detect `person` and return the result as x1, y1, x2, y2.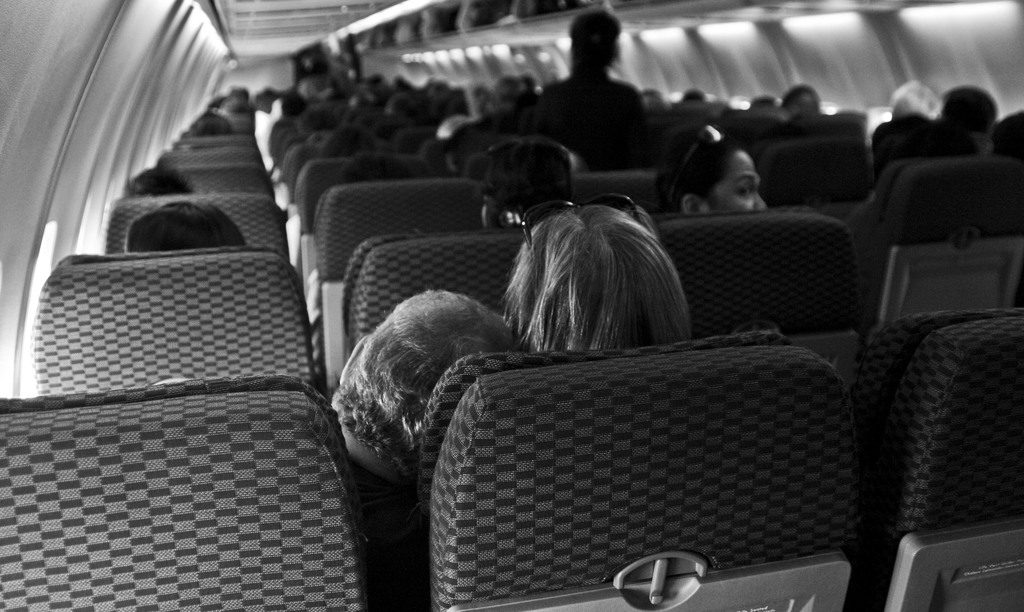
705, 136, 760, 214.
